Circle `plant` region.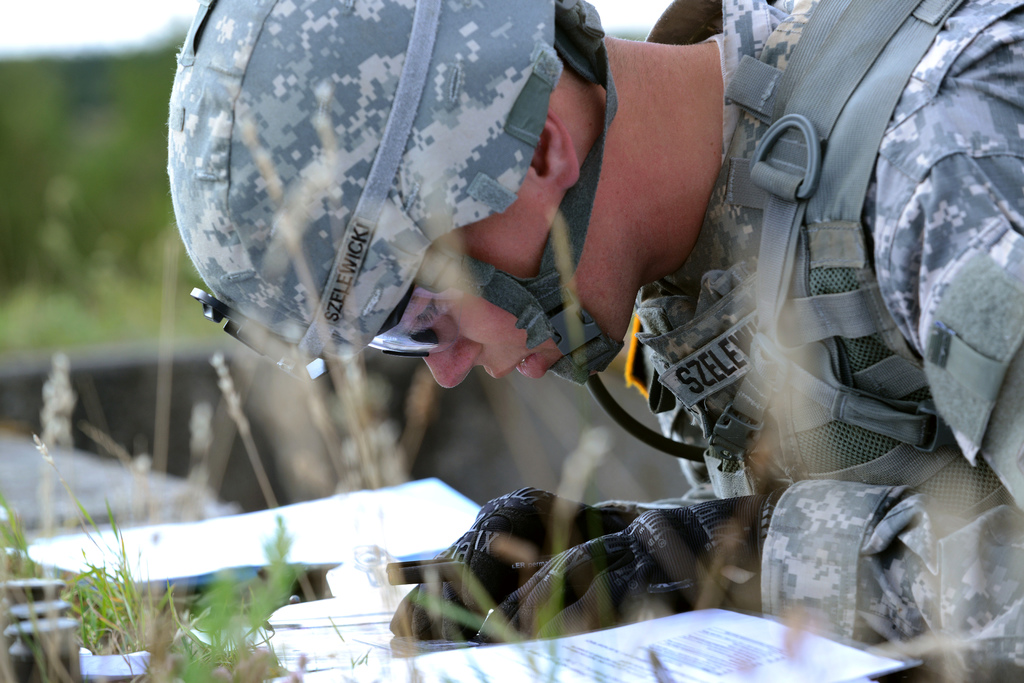
Region: rect(409, 420, 612, 682).
